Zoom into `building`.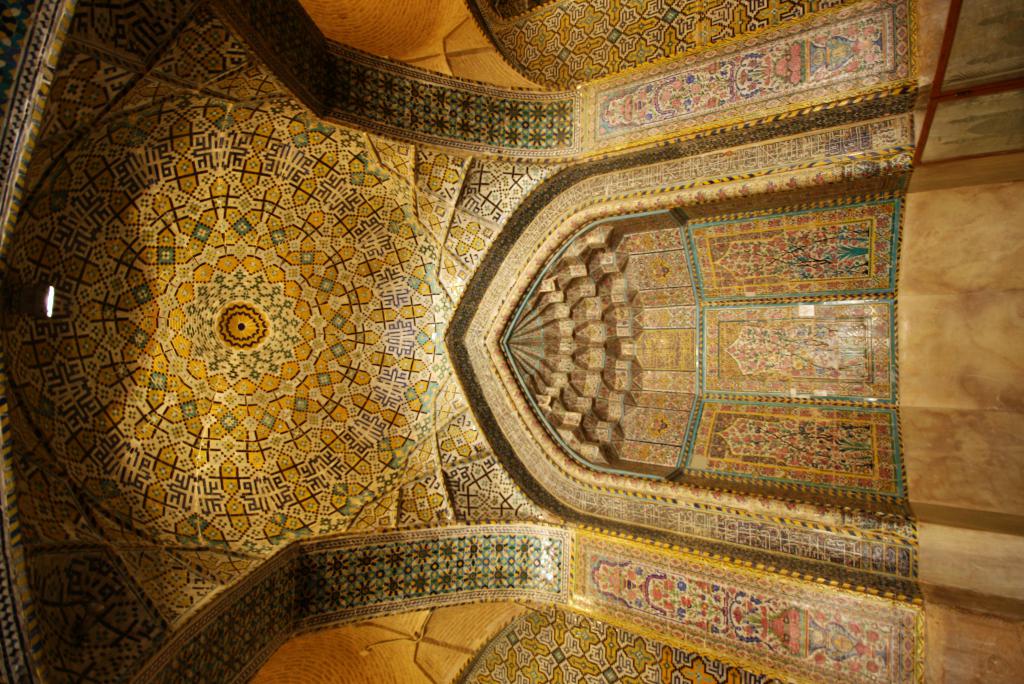
Zoom target: [0, 0, 1023, 683].
